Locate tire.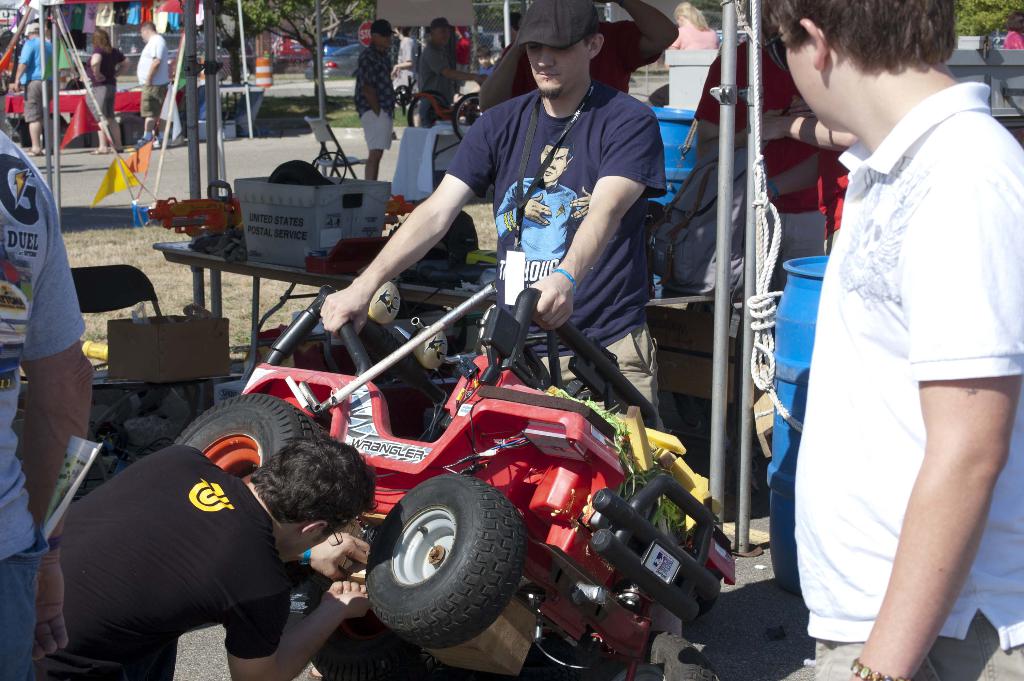
Bounding box: 165, 388, 330, 486.
